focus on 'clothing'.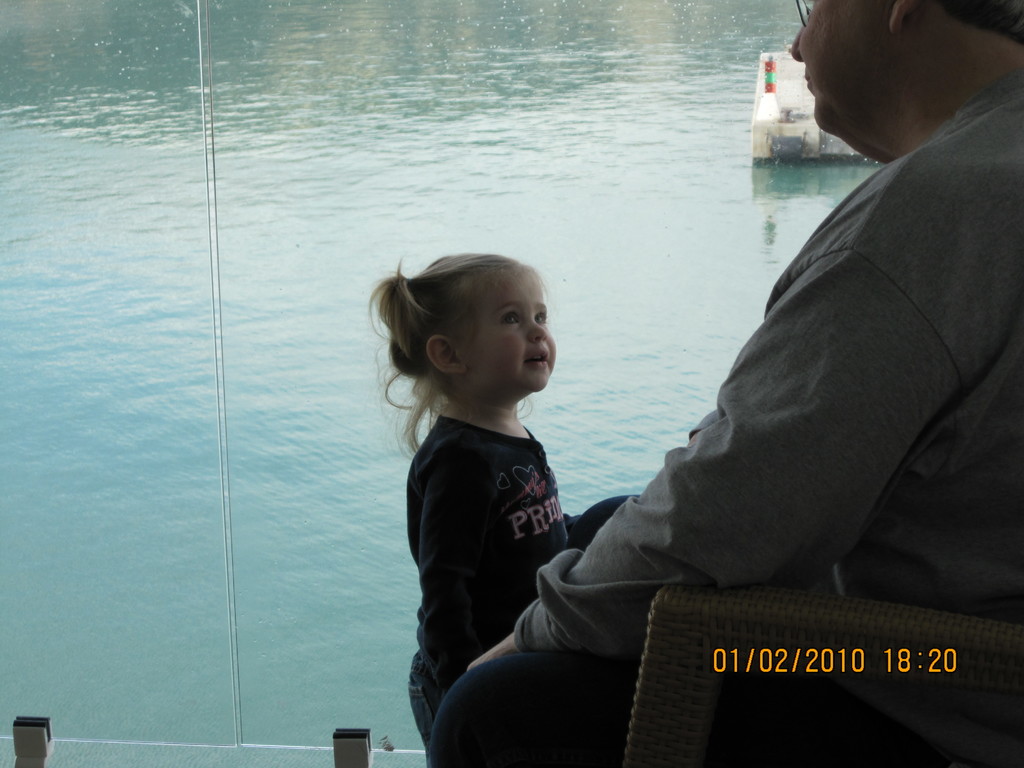
Focused at locate(406, 410, 627, 764).
